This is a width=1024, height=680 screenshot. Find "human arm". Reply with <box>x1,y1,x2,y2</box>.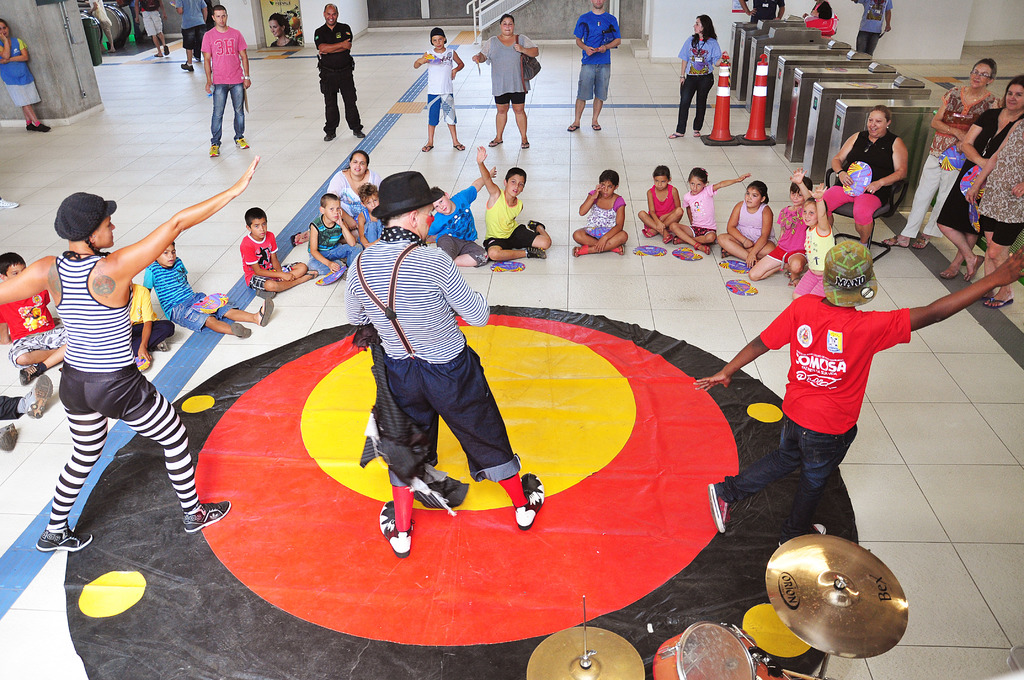
<box>270,229,282,271</box>.
